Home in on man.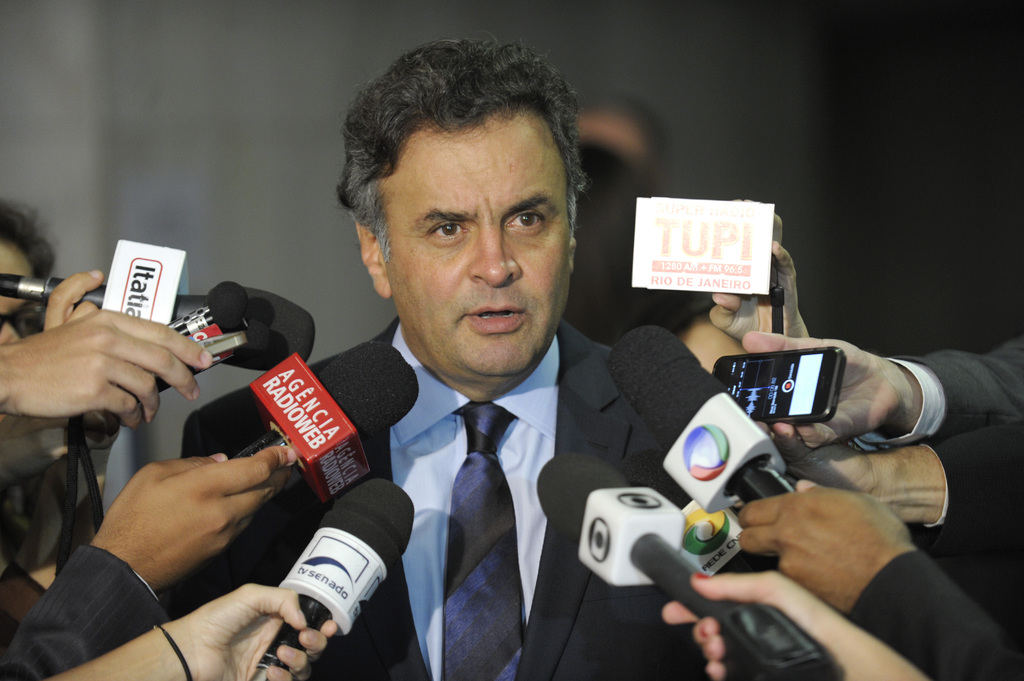
Homed in at select_region(0, 200, 70, 328).
